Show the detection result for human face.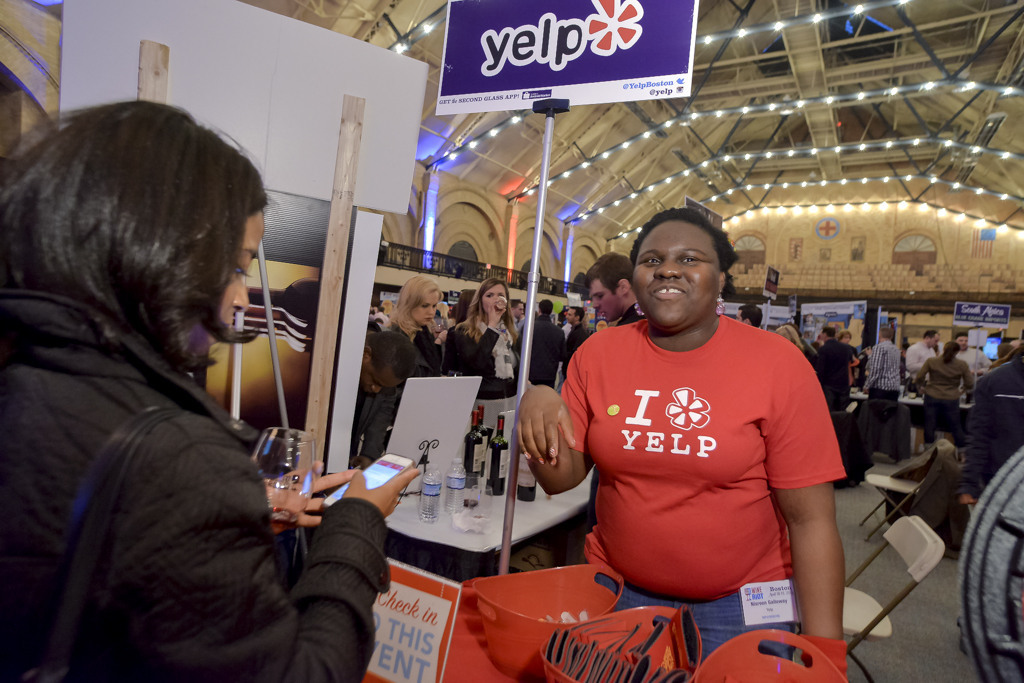
<region>482, 284, 506, 311</region>.
